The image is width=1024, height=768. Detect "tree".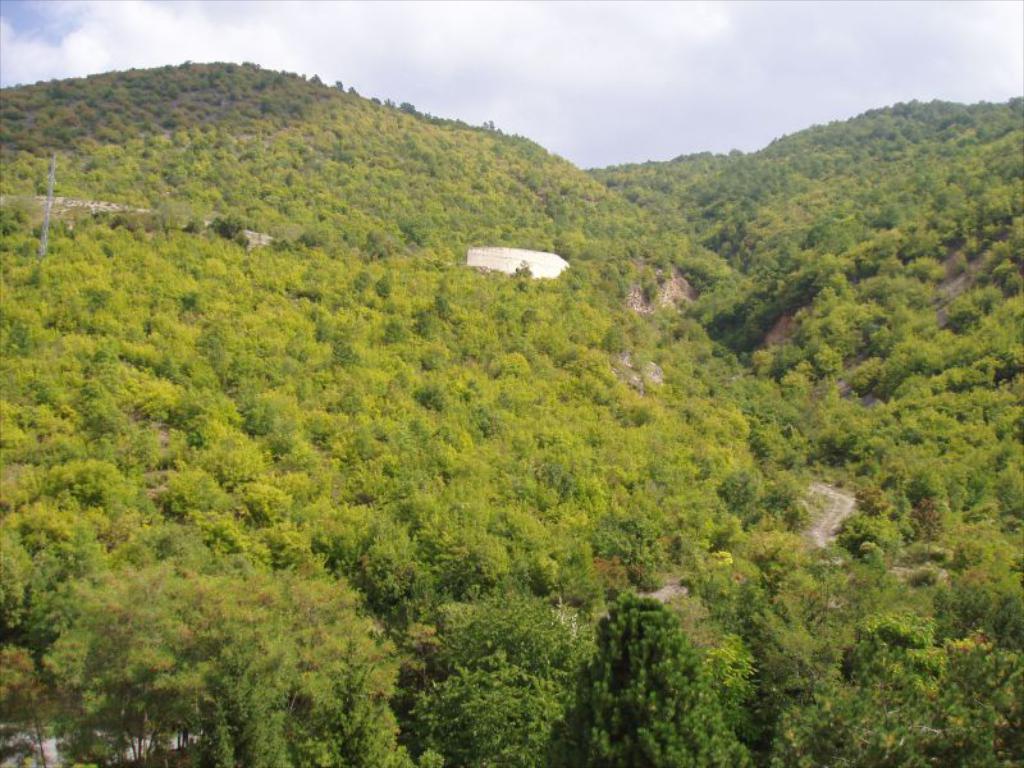
Detection: {"left": 589, "top": 600, "right": 744, "bottom": 760}.
